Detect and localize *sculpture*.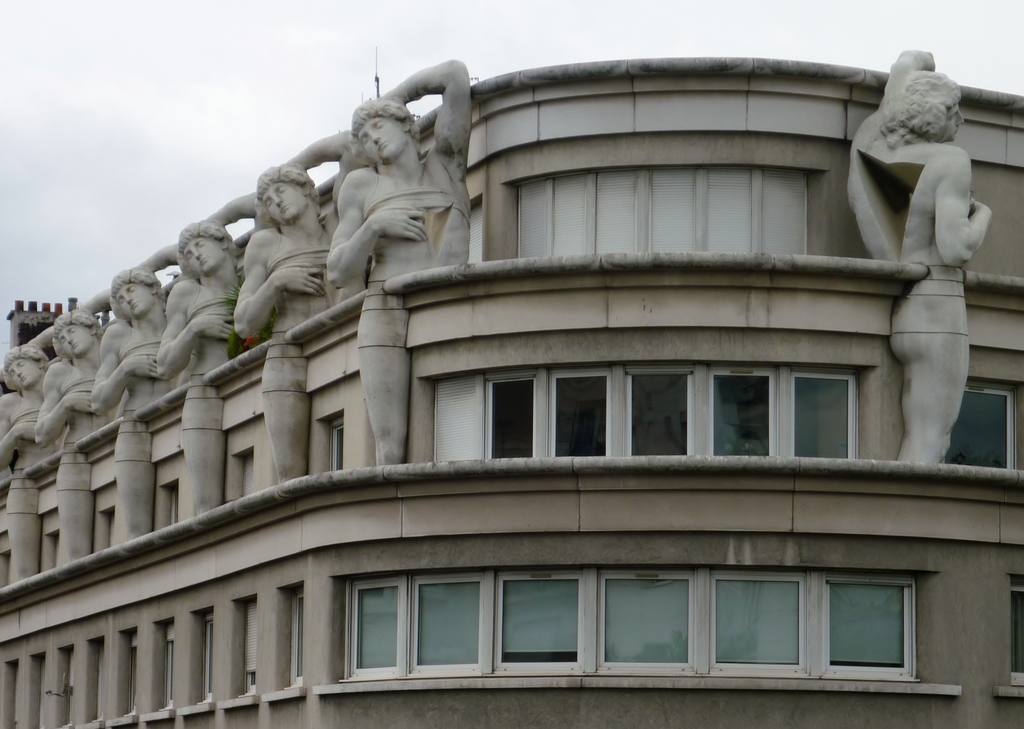
Localized at box=[156, 196, 259, 383].
